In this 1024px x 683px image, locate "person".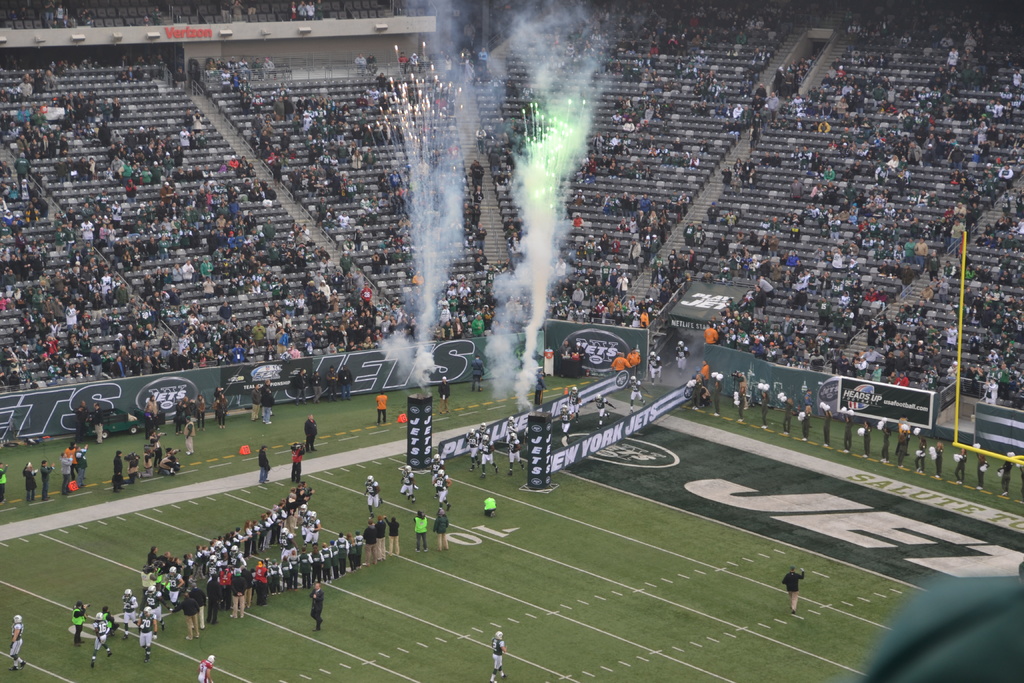
Bounding box: {"x1": 760, "y1": 378, "x2": 769, "y2": 431}.
